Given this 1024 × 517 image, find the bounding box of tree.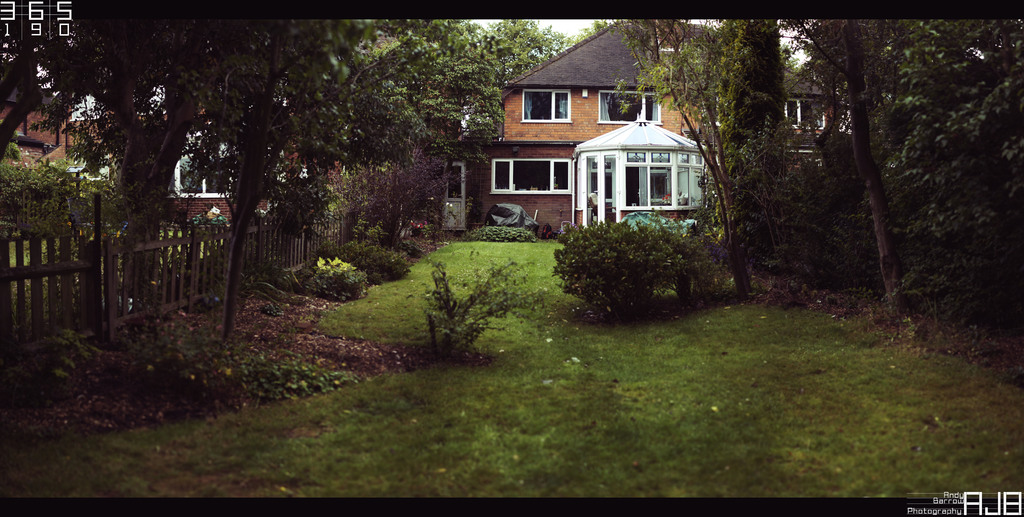
{"x1": 362, "y1": 22, "x2": 609, "y2": 220}.
